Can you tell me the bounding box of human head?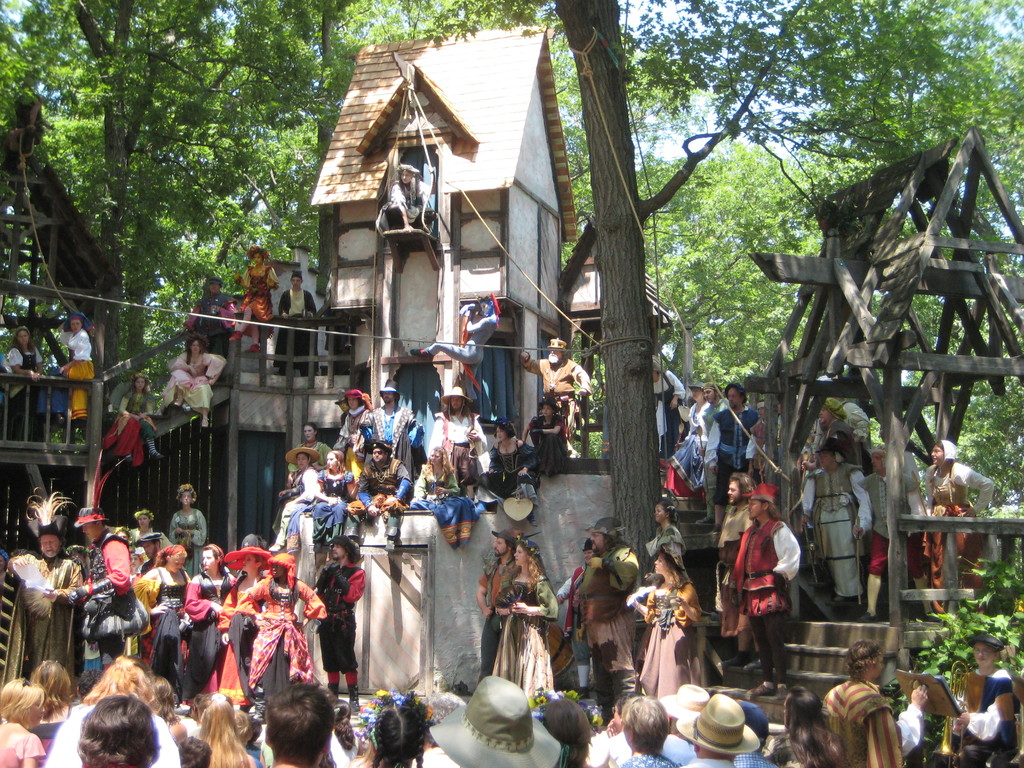
(88, 657, 151, 709).
